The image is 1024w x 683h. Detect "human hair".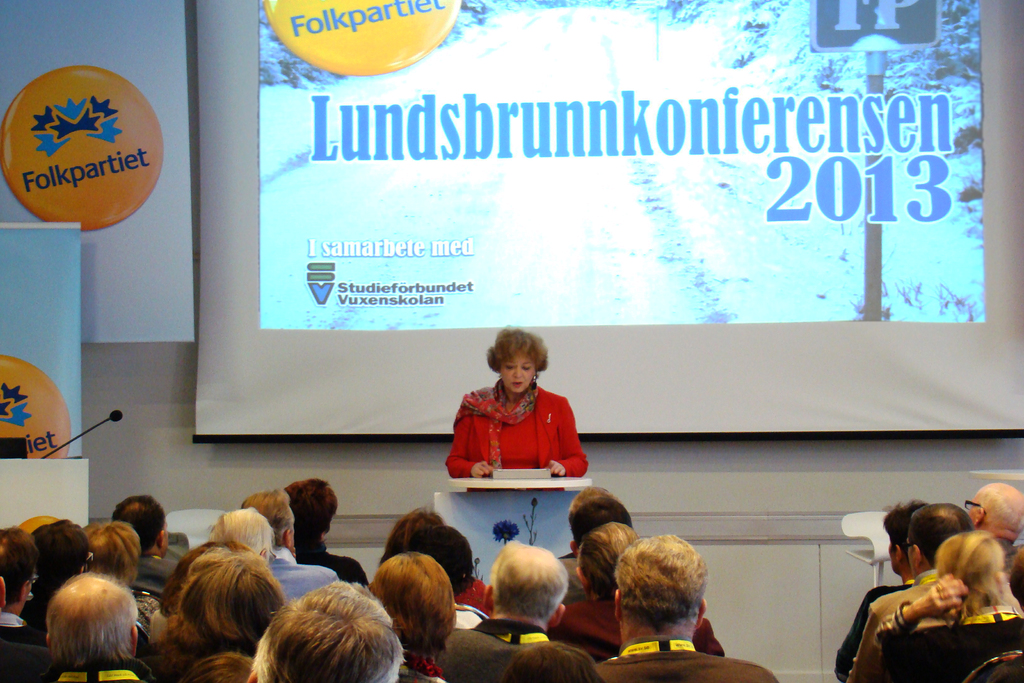
Detection: <bbox>0, 527, 35, 607</bbox>.
